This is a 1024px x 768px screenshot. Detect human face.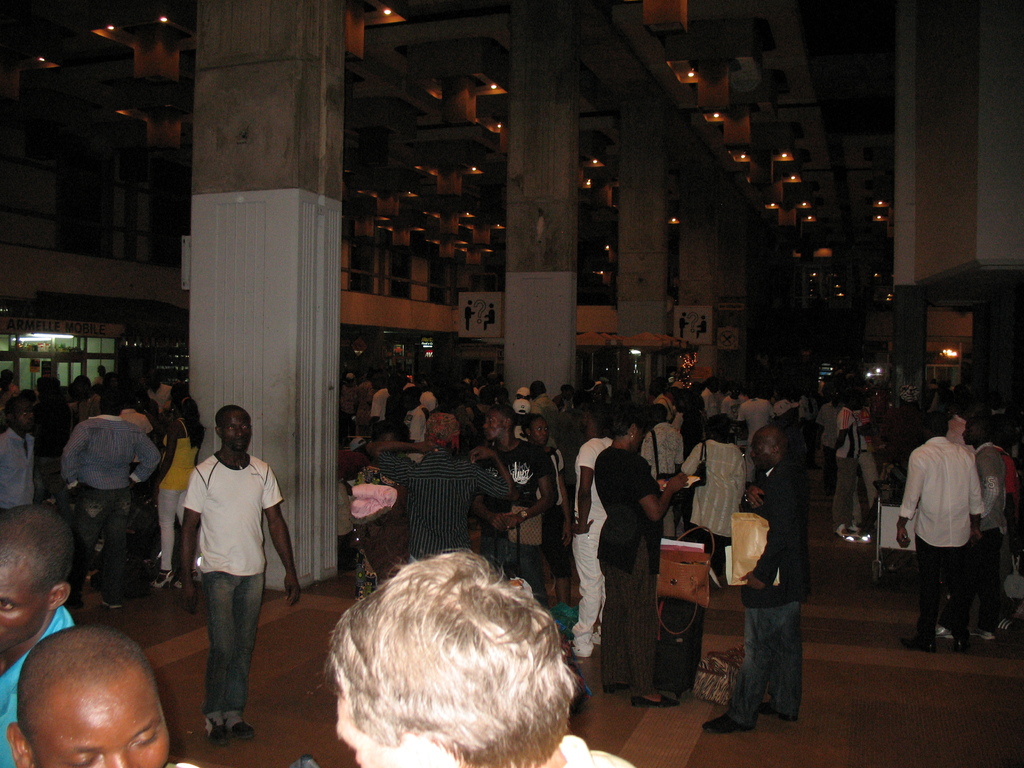
BBox(0, 564, 50, 648).
